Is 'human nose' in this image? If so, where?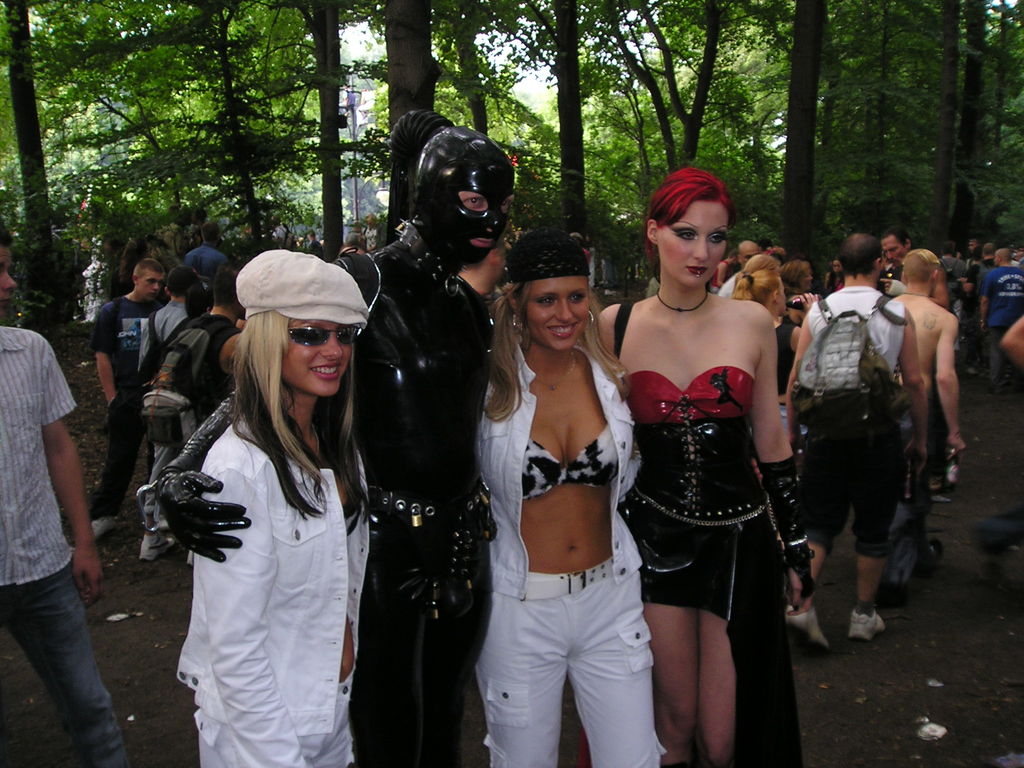
Yes, at 691/239/708/262.
